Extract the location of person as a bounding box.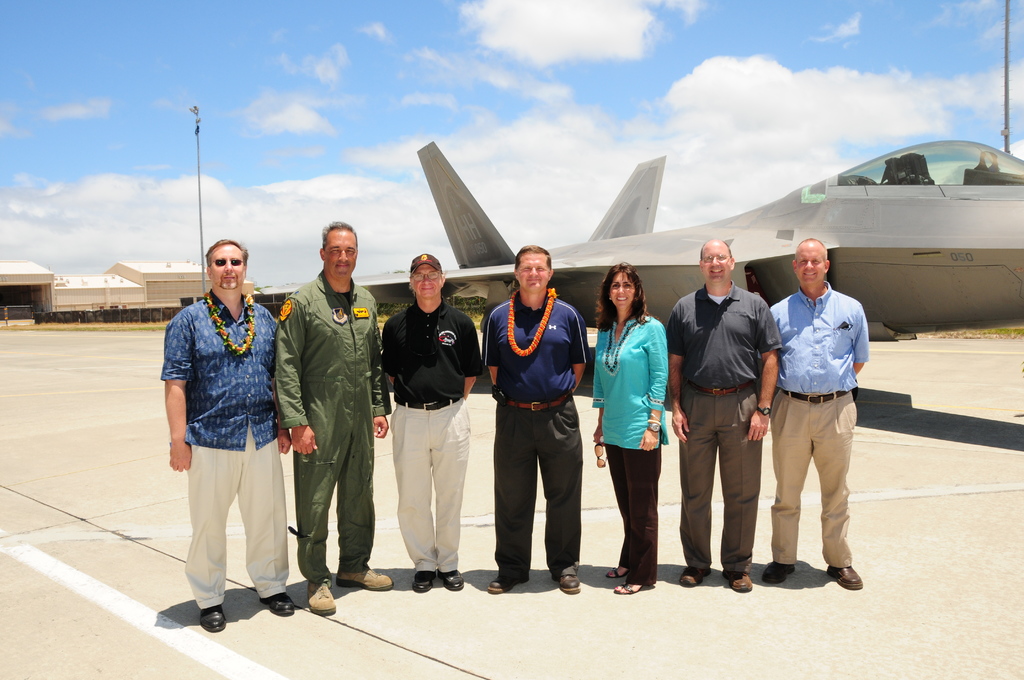
crop(283, 215, 378, 631).
